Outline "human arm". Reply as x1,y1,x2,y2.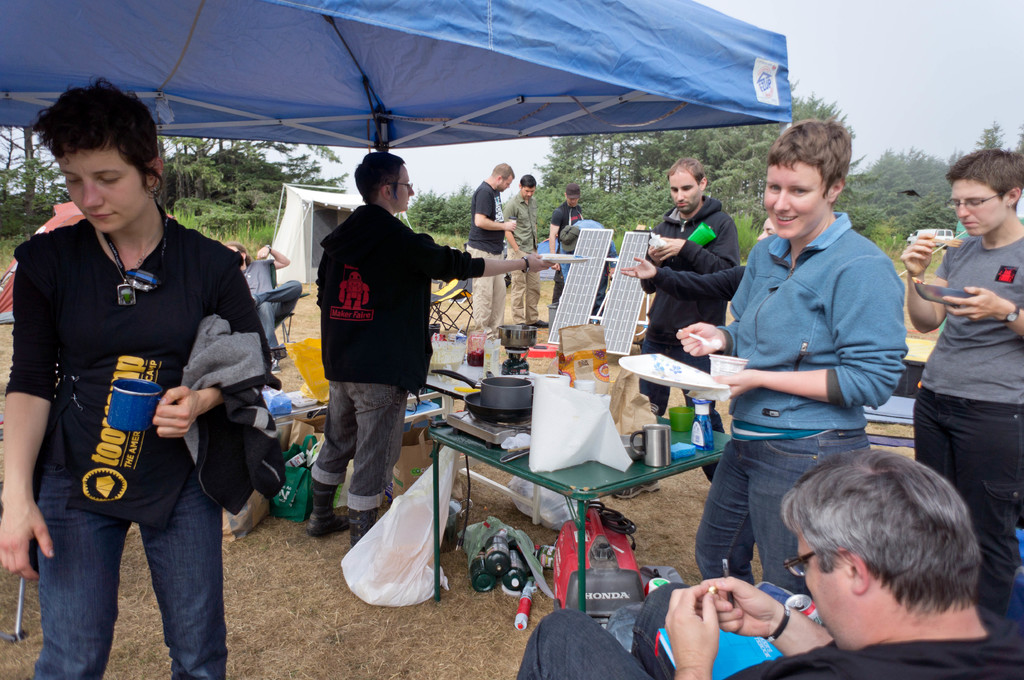
555,210,560,241.
